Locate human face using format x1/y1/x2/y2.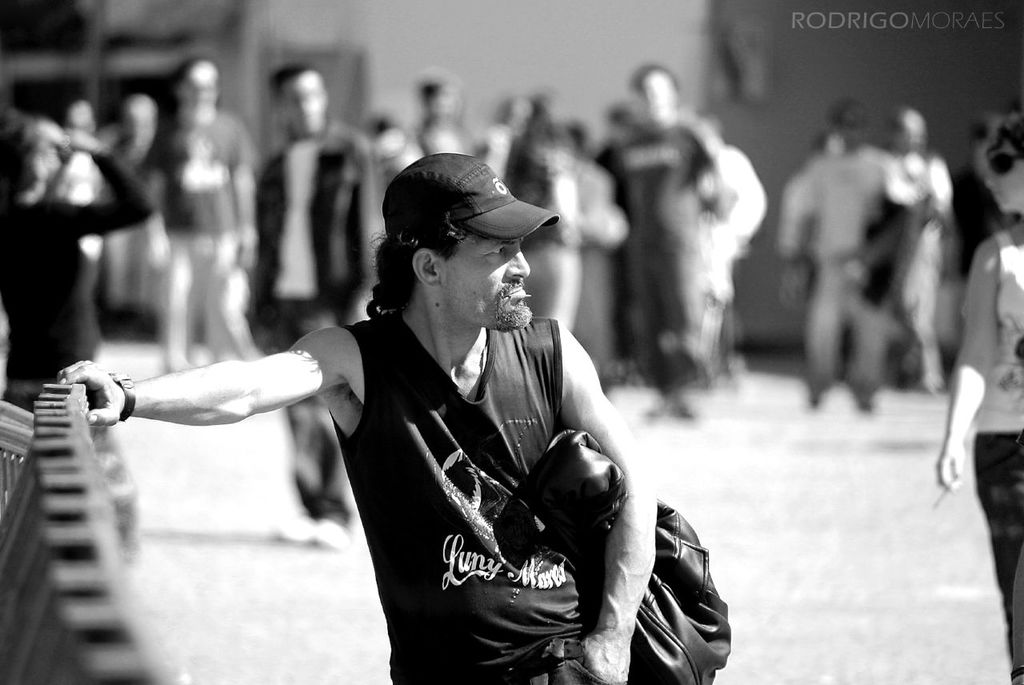
440/234/529/330.
